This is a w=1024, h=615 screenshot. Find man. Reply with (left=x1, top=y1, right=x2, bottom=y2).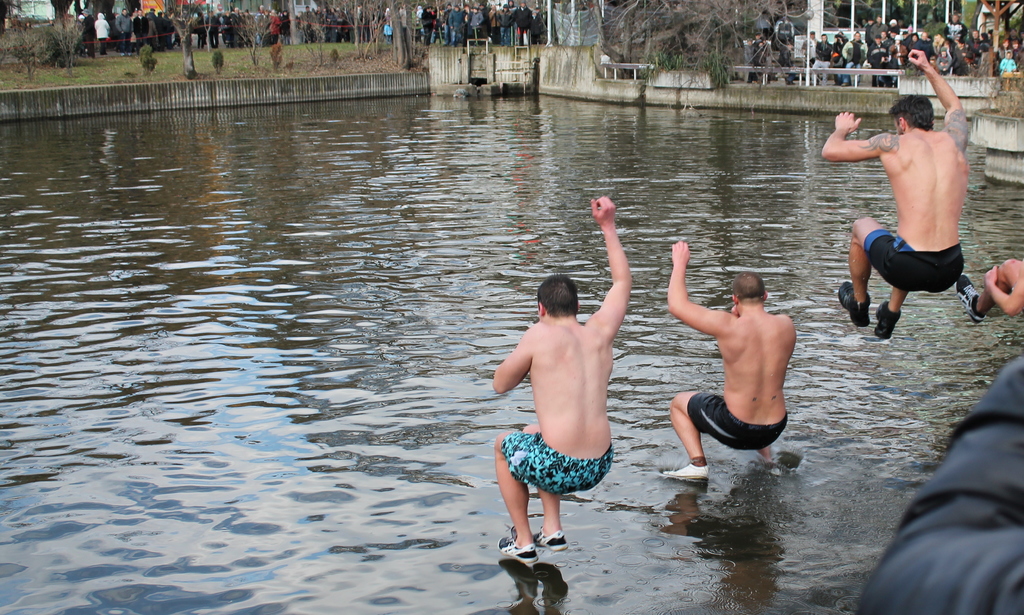
(left=812, top=36, right=832, bottom=84).
